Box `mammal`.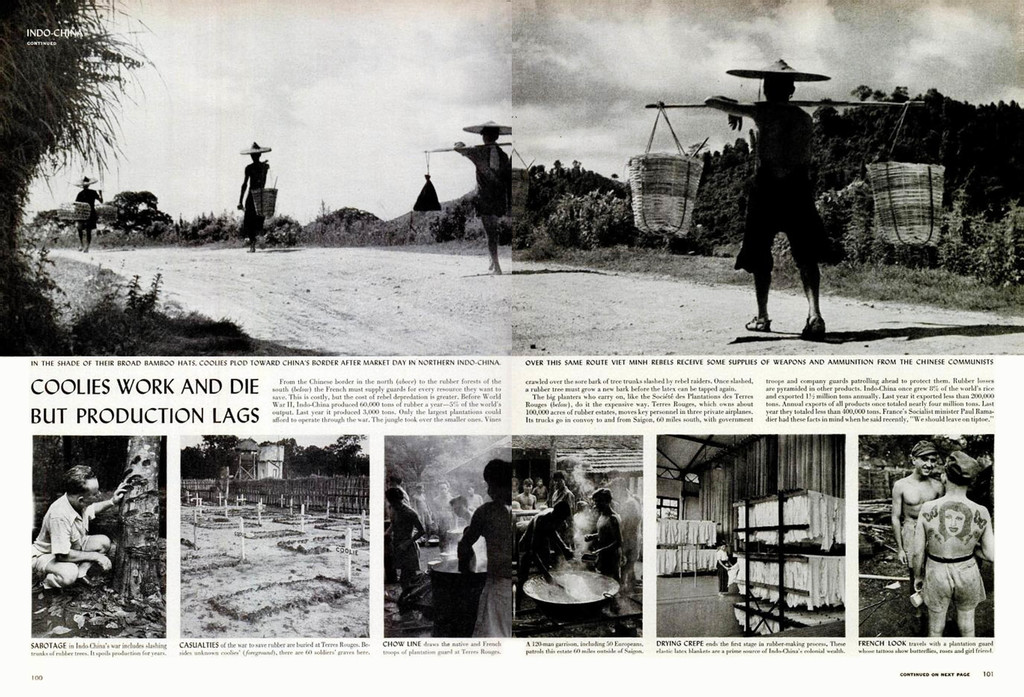
x1=915 y1=453 x2=997 y2=637.
